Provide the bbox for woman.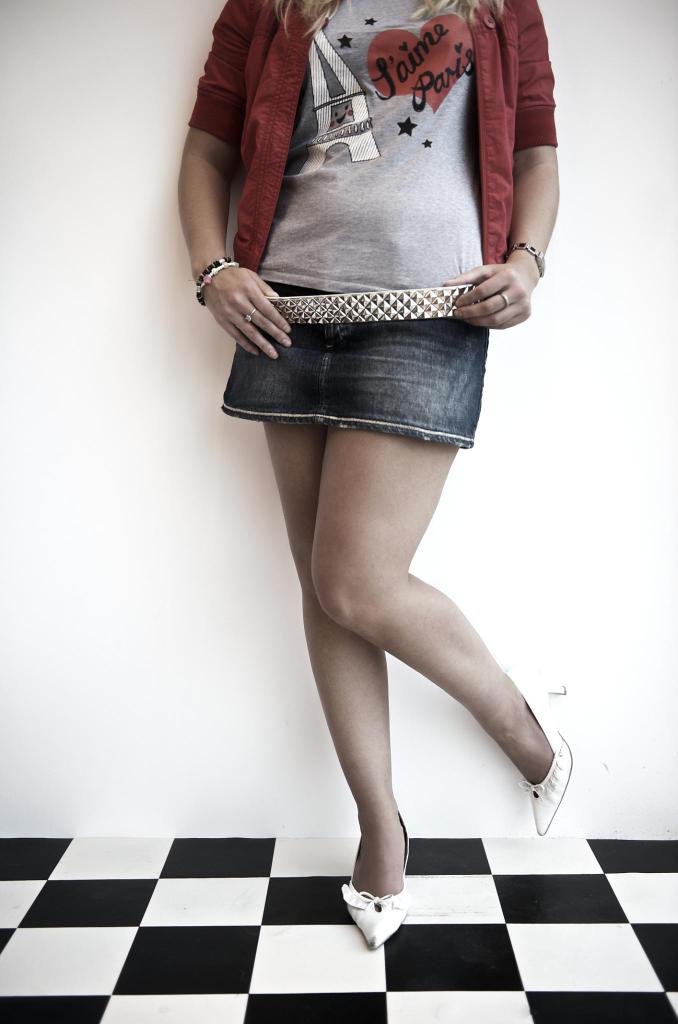
bbox=[170, 0, 575, 939].
